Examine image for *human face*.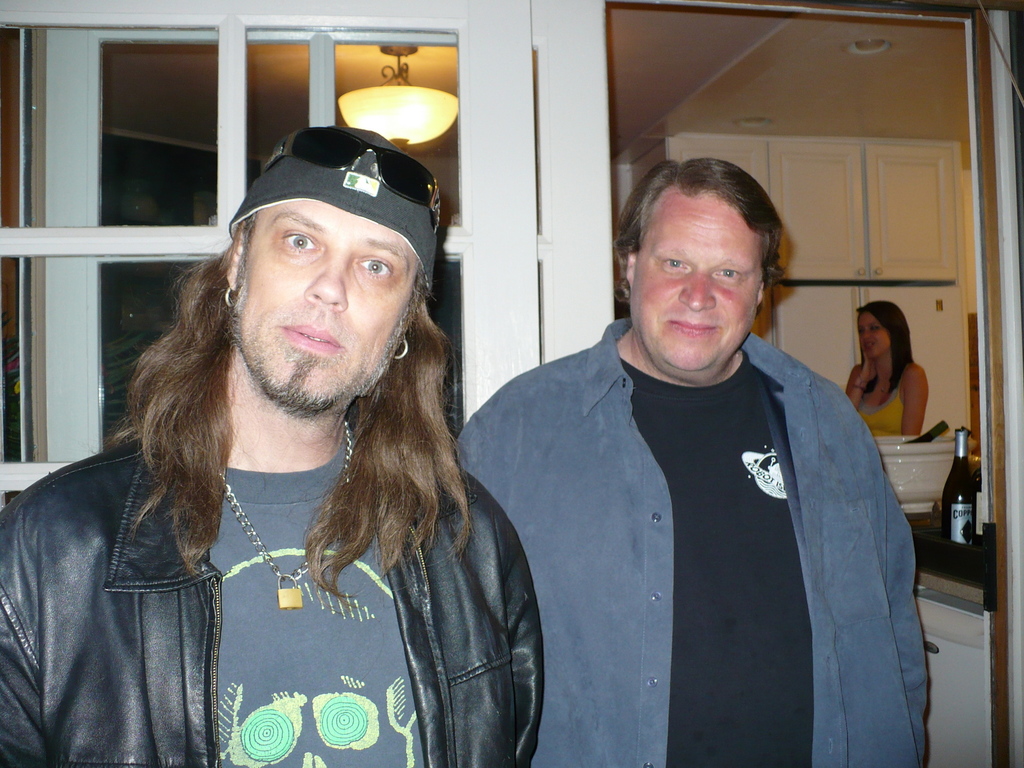
Examination result: detection(243, 193, 417, 402).
